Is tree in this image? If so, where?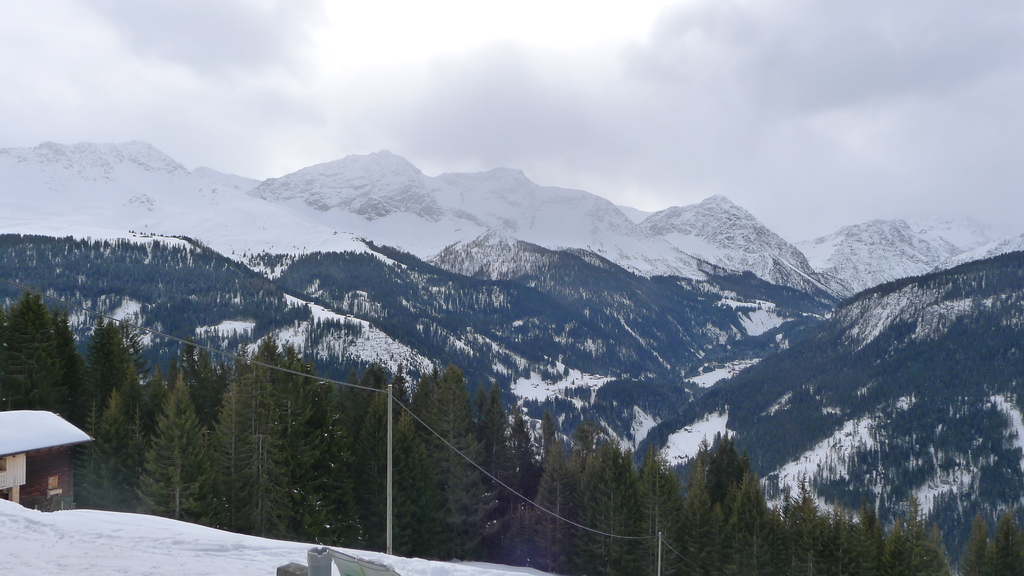
Yes, at l=140, t=383, r=163, b=438.
